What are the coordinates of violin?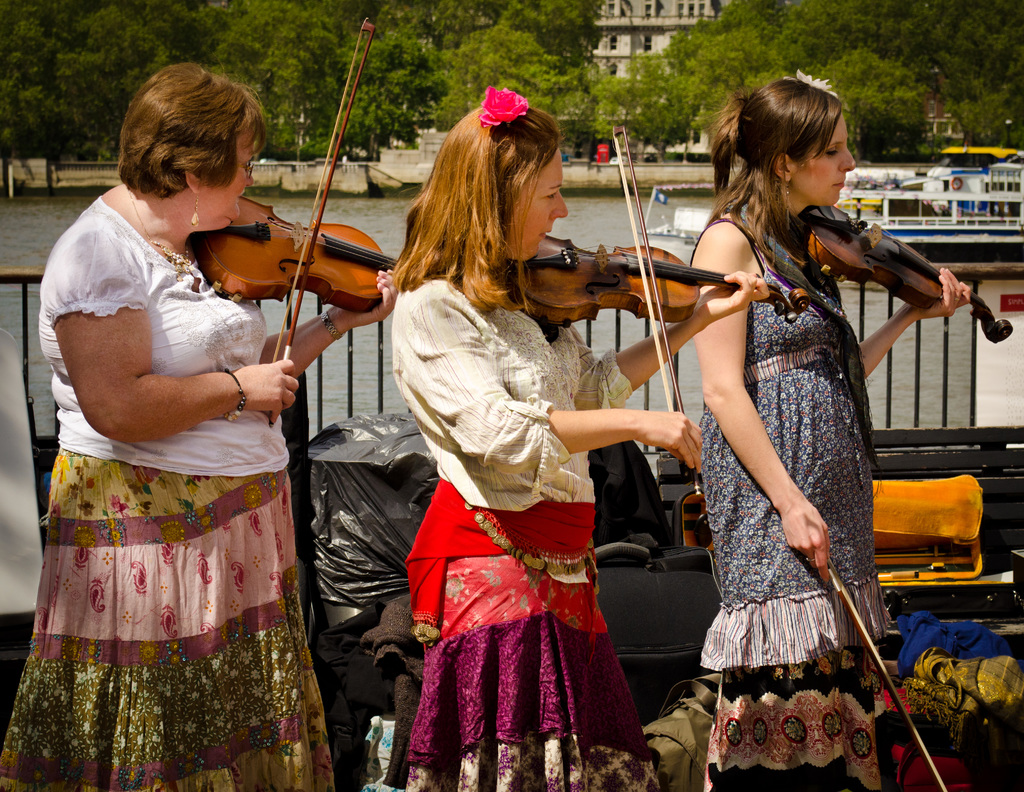
x1=798 y1=205 x2=1016 y2=342.
